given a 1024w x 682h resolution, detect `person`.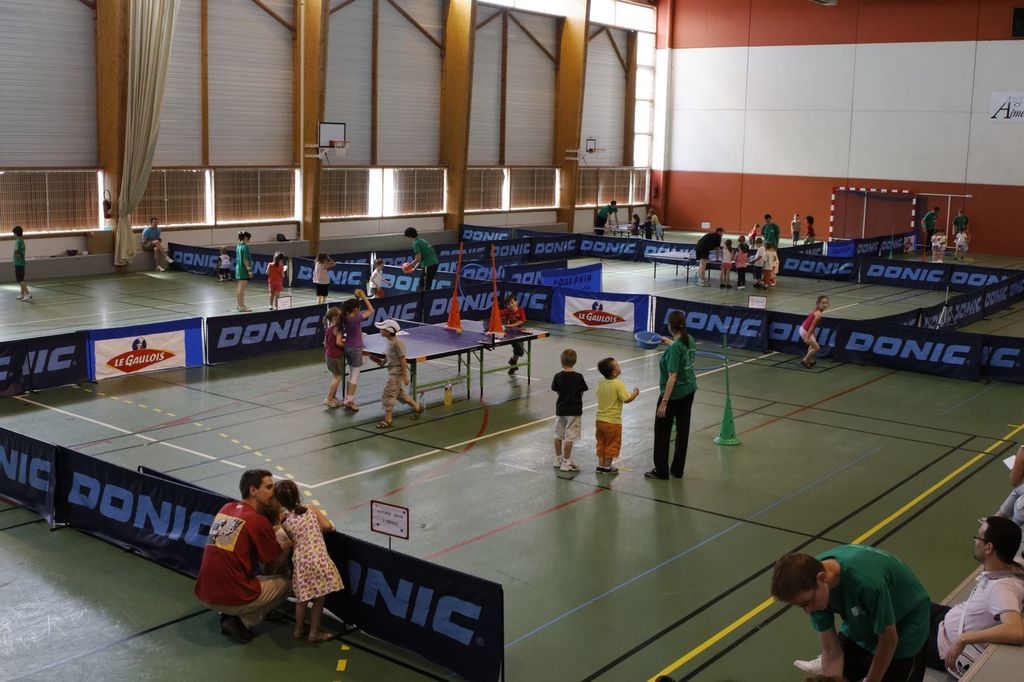
detection(692, 227, 727, 290).
